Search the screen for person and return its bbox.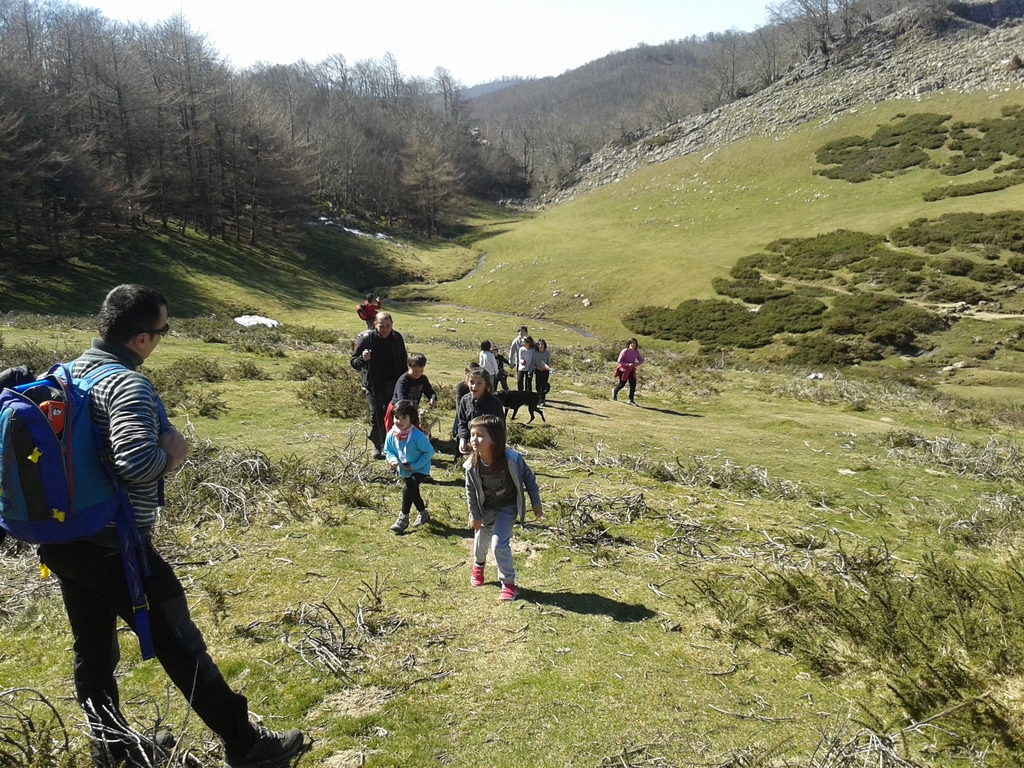
Found: <region>473, 339, 500, 390</region>.
